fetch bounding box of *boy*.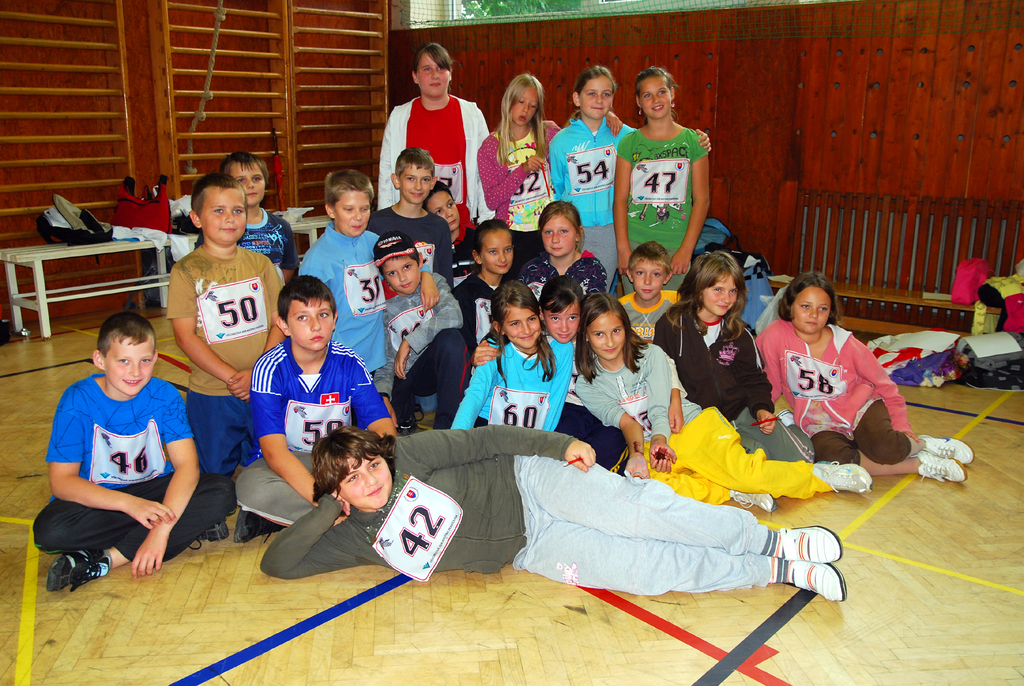
Bbox: [371, 231, 472, 430].
